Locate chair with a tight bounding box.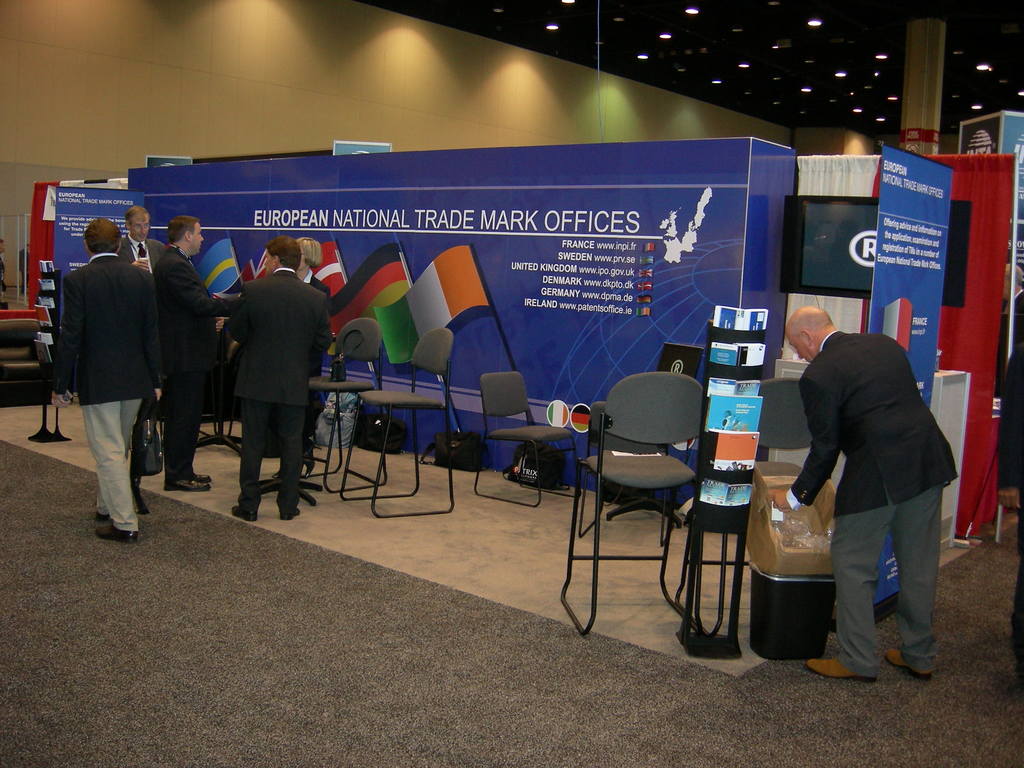
rect(0, 319, 62, 410).
